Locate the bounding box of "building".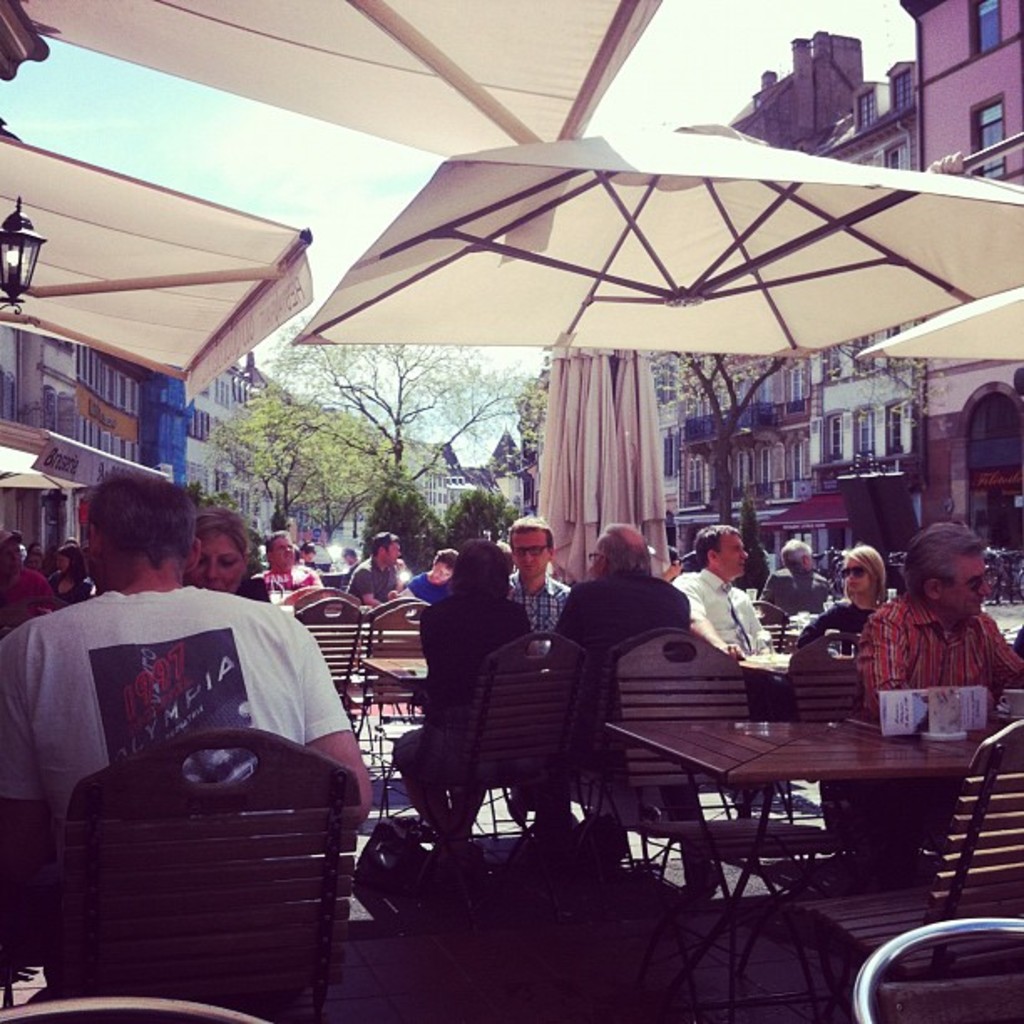
Bounding box: detection(899, 0, 1022, 547).
